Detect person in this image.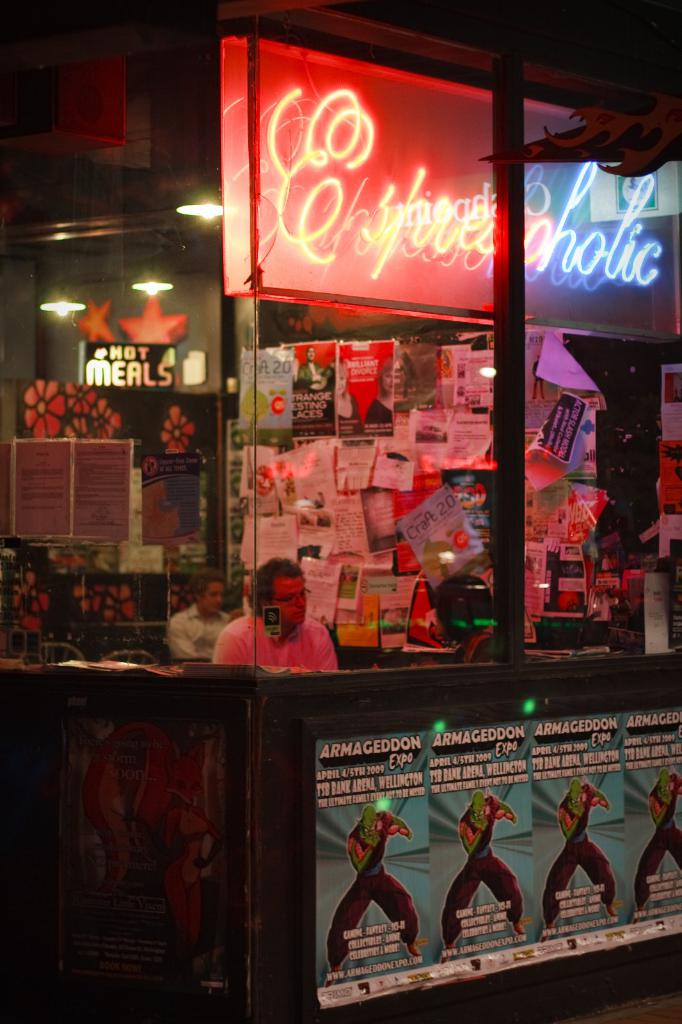
Detection: select_region(544, 777, 621, 931).
